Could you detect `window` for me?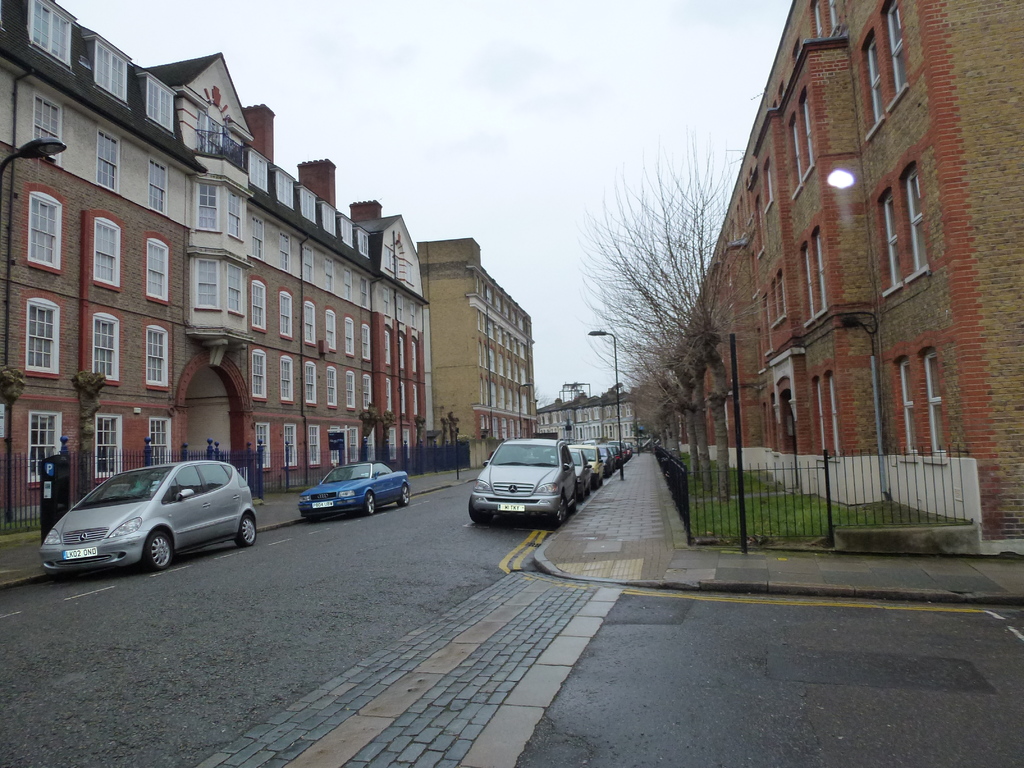
Detection result: x1=408, y1=341, x2=416, y2=371.
